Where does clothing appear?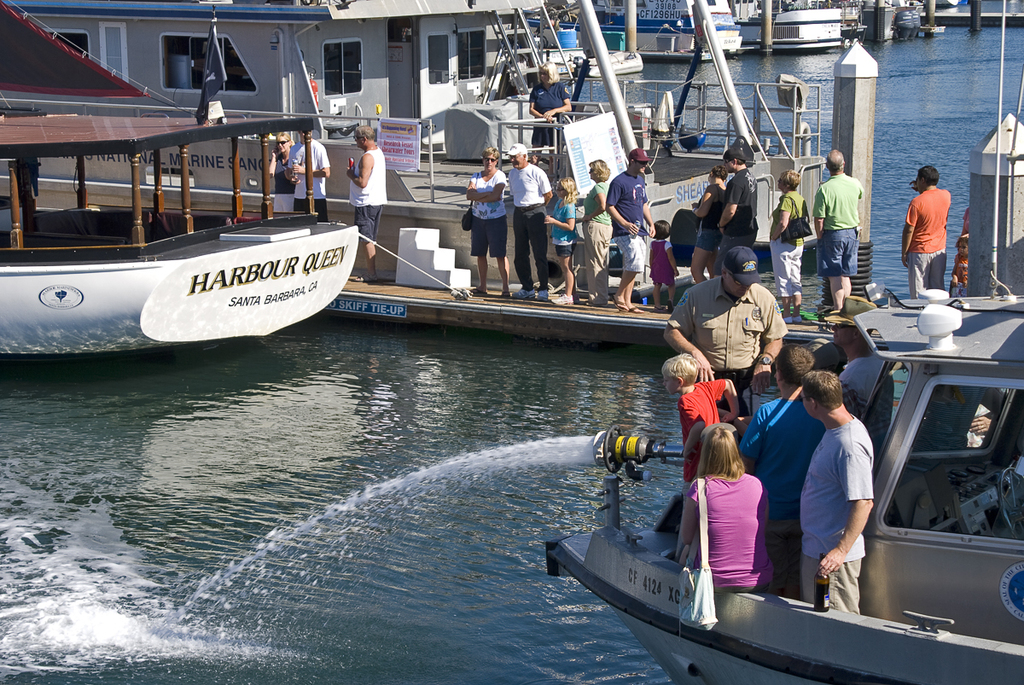
Appears at {"x1": 736, "y1": 395, "x2": 826, "y2": 595}.
